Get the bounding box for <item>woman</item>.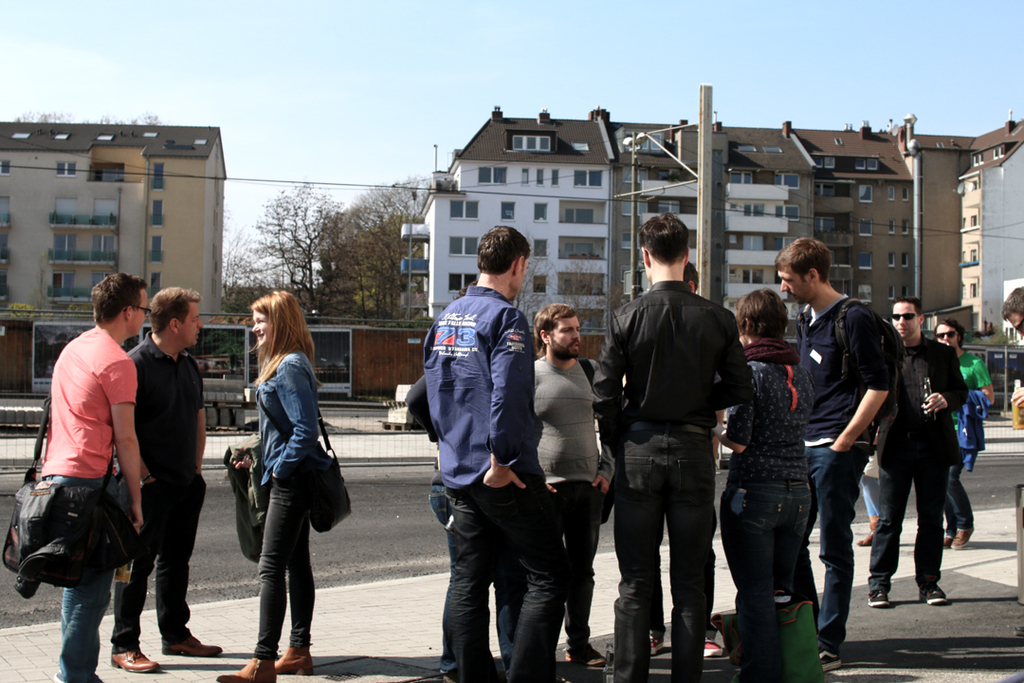
detection(198, 275, 341, 655).
